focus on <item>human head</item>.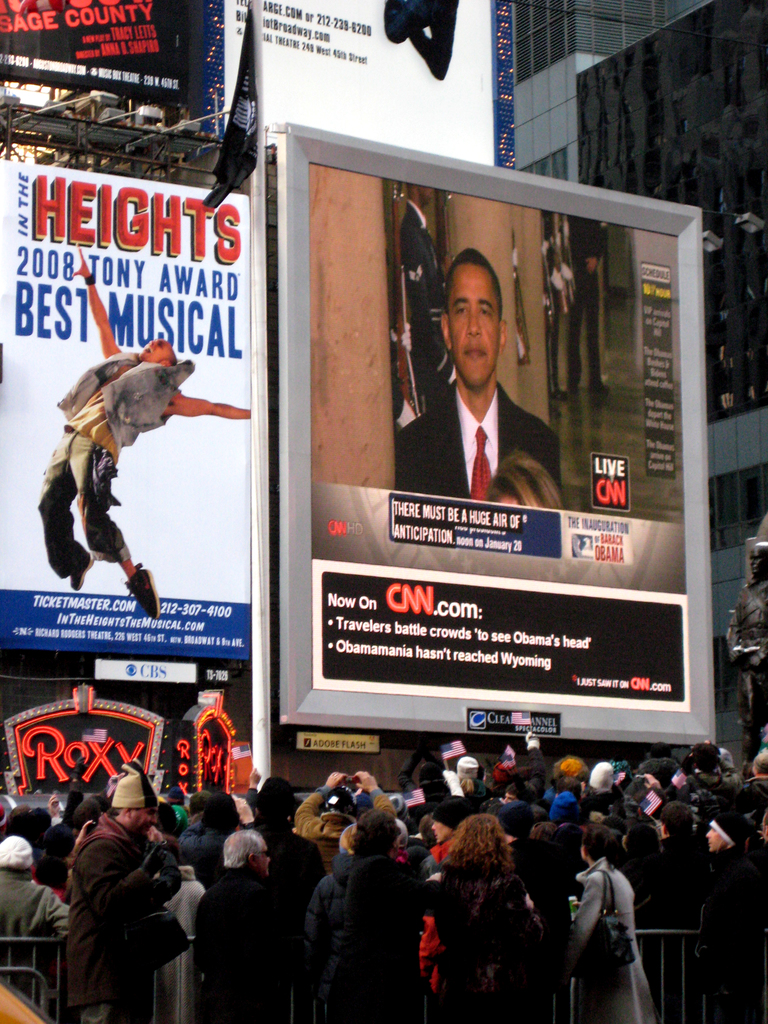
Focused at locate(203, 794, 236, 835).
